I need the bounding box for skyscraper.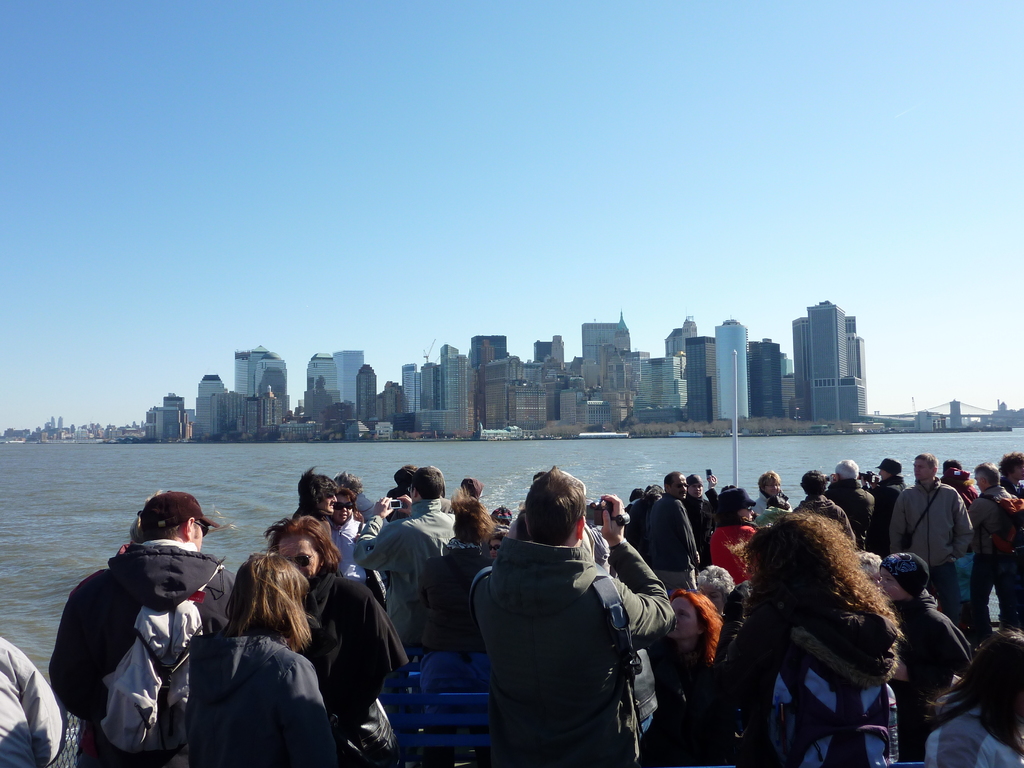
Here it is: (x1=694, y1=340, x2=716, y2=424).
